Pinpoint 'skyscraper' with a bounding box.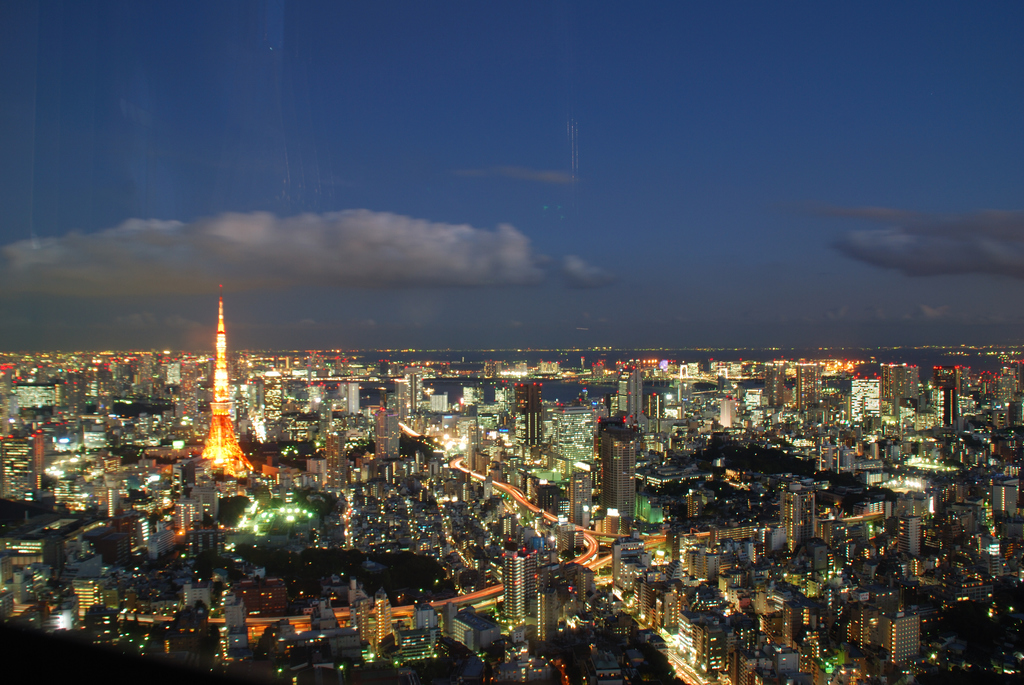
<box>943,379,958,418</box>.
